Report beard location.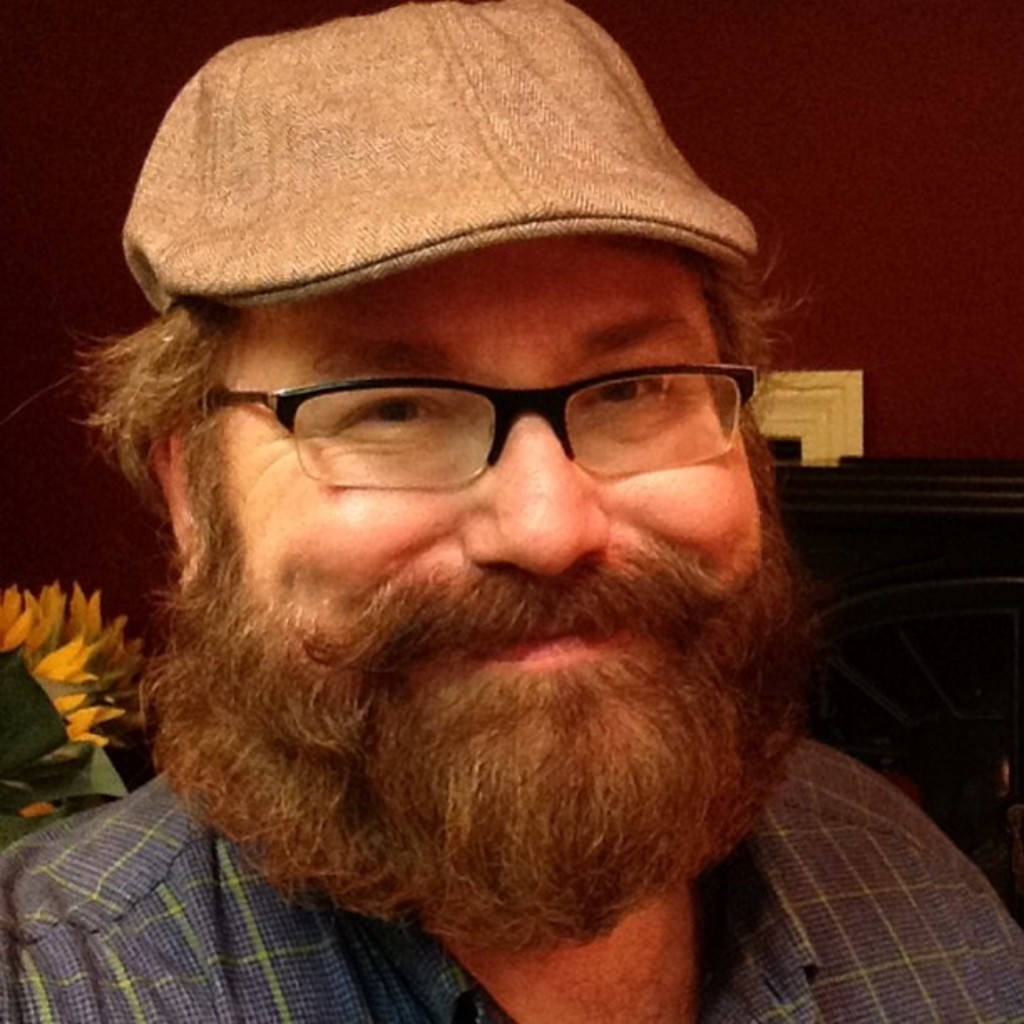
Report: [146, 474, 838, 959].
